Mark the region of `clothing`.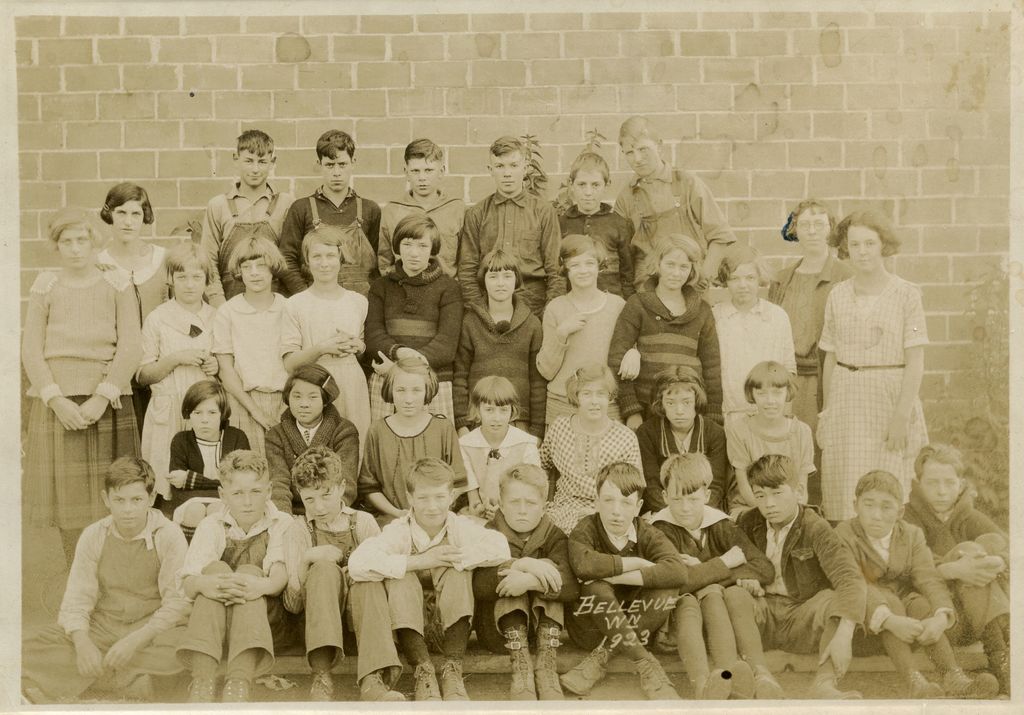
Region: select_region(609, 286, 726, 416).
